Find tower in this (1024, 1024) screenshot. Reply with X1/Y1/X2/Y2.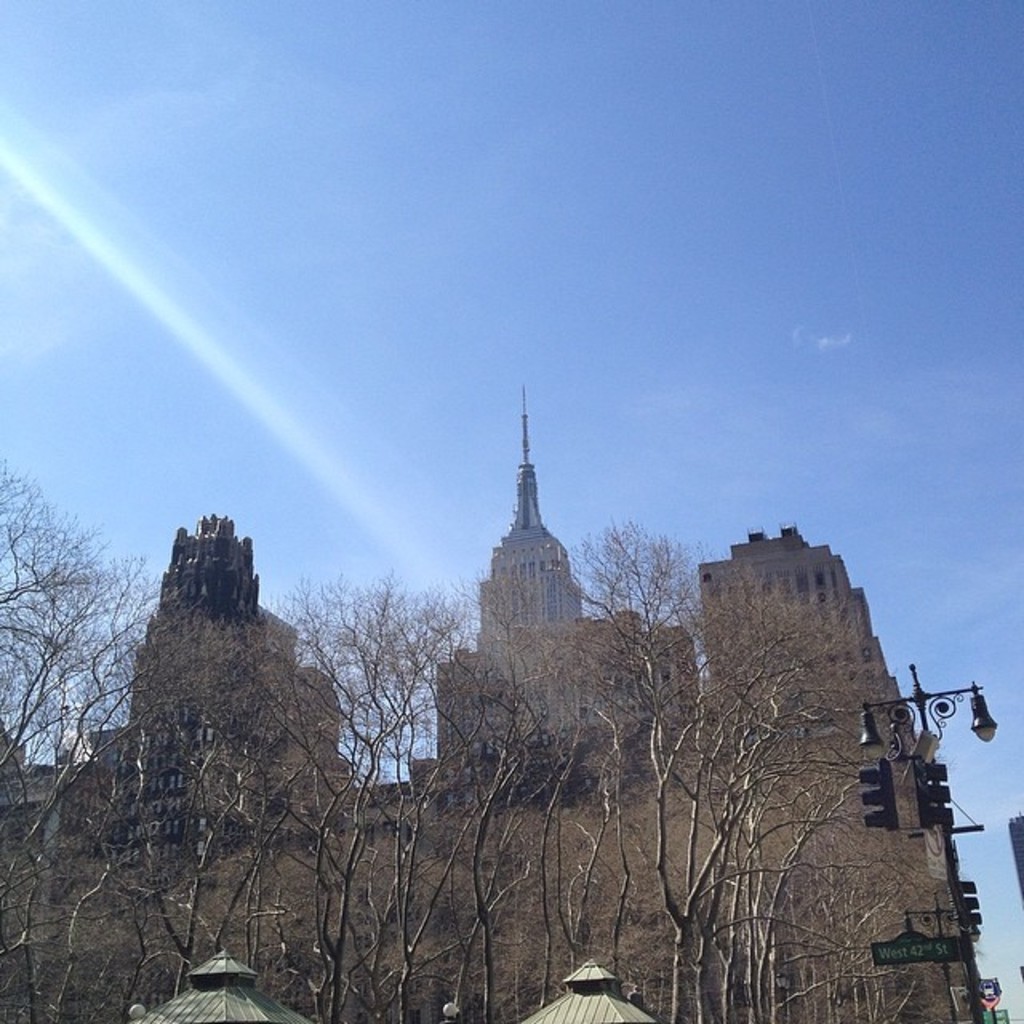
688/520/906/747.
